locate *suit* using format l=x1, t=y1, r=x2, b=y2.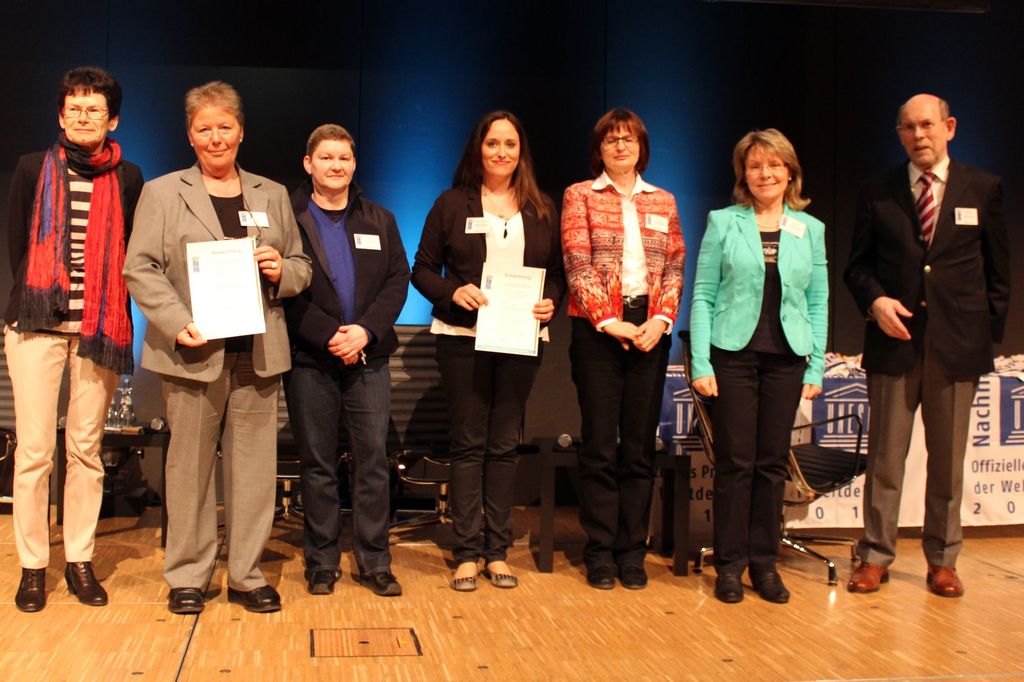
l=410, t=178, r=566, b=330.
